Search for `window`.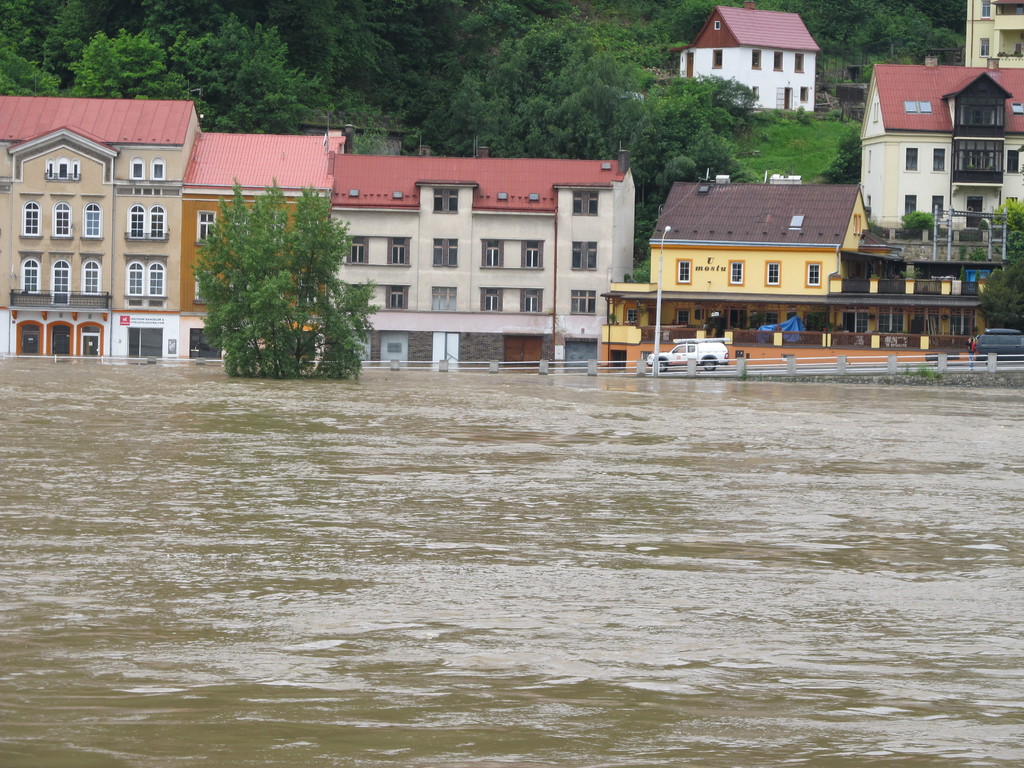
Found at crop(570, 190, 599, 221).
